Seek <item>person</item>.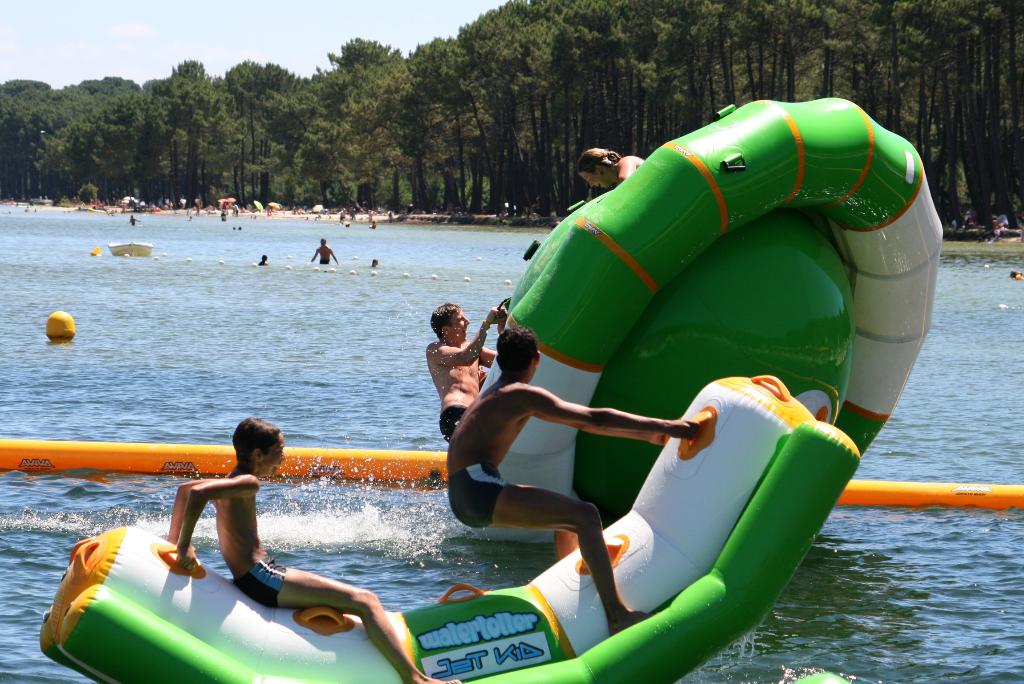
x1=575, y1=145, x2=643, y2=187.
